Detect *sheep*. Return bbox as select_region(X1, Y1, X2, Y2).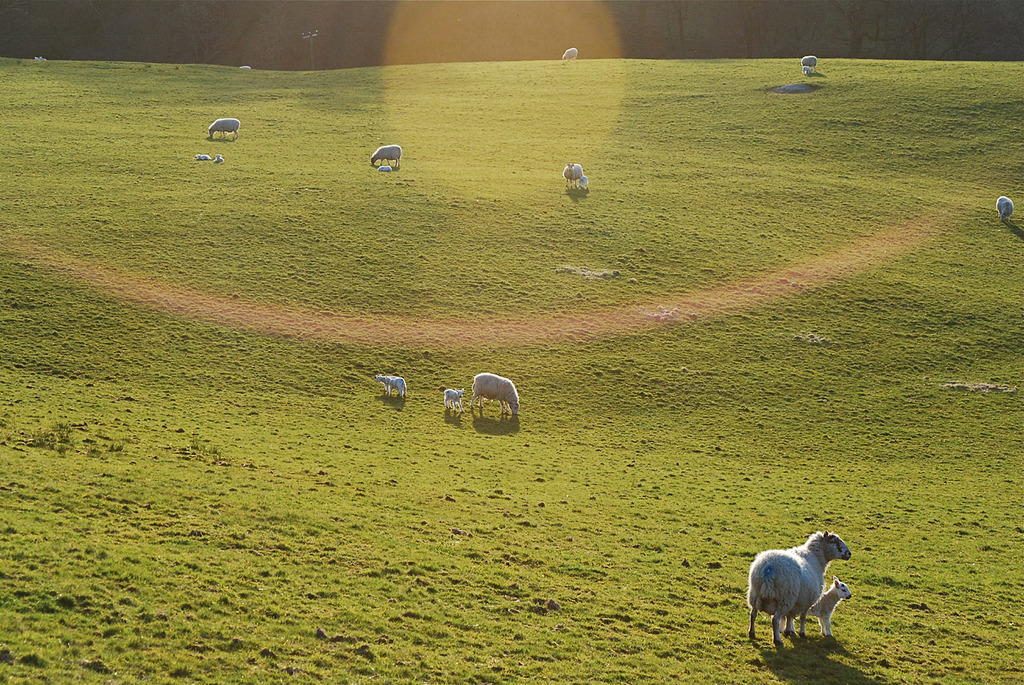
select_region(562, 163, 582, 184).
